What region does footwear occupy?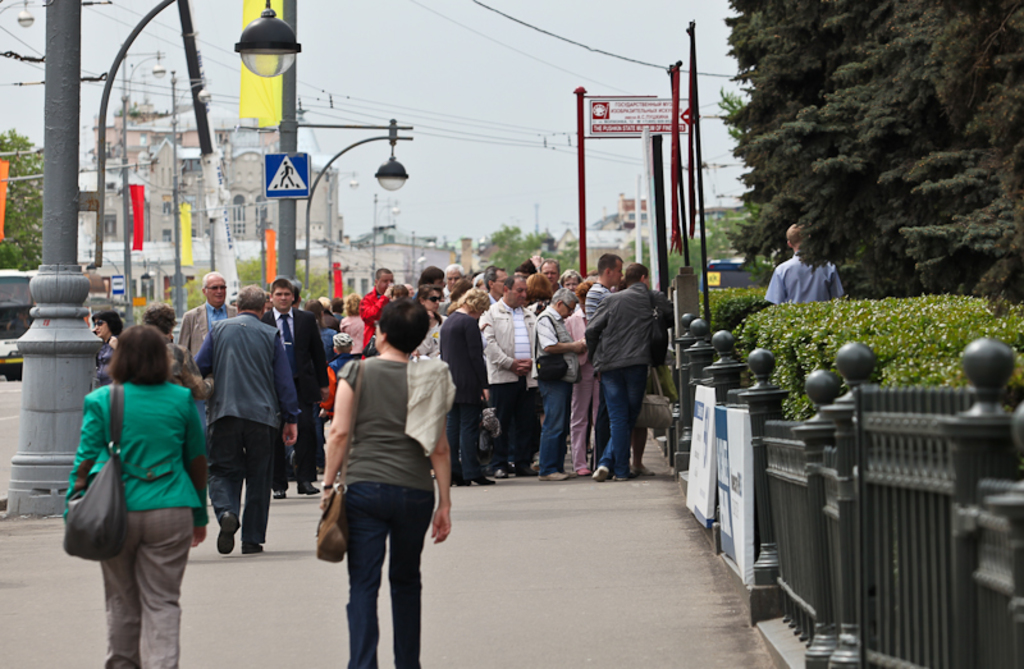
<bbox>468, 480, 495, 487</bbox>.
